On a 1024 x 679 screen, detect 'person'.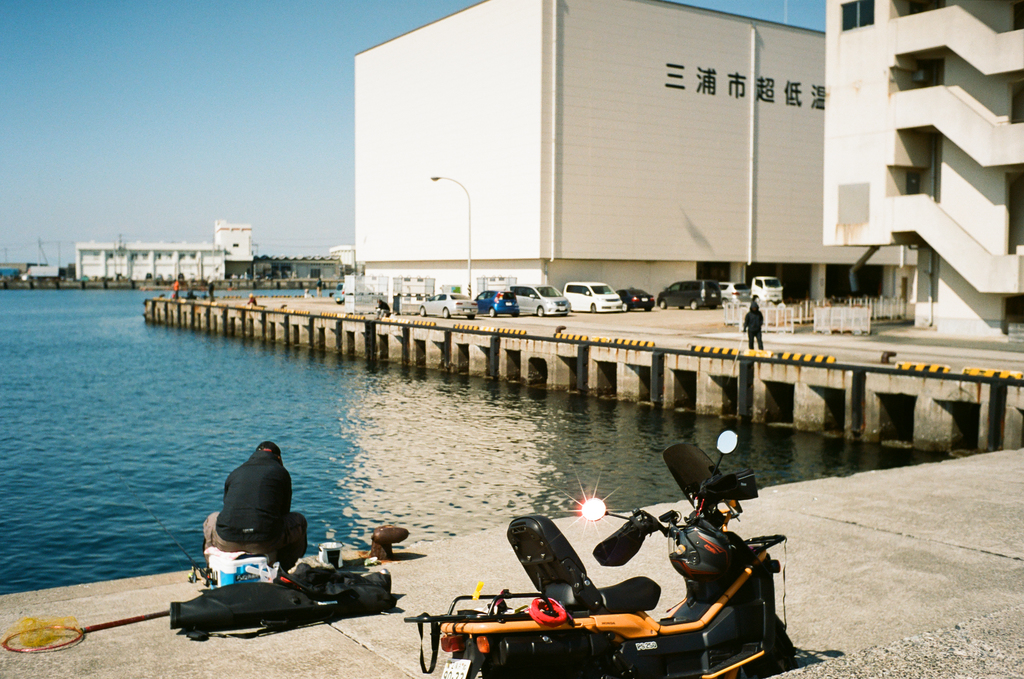
200,430,314,575.
